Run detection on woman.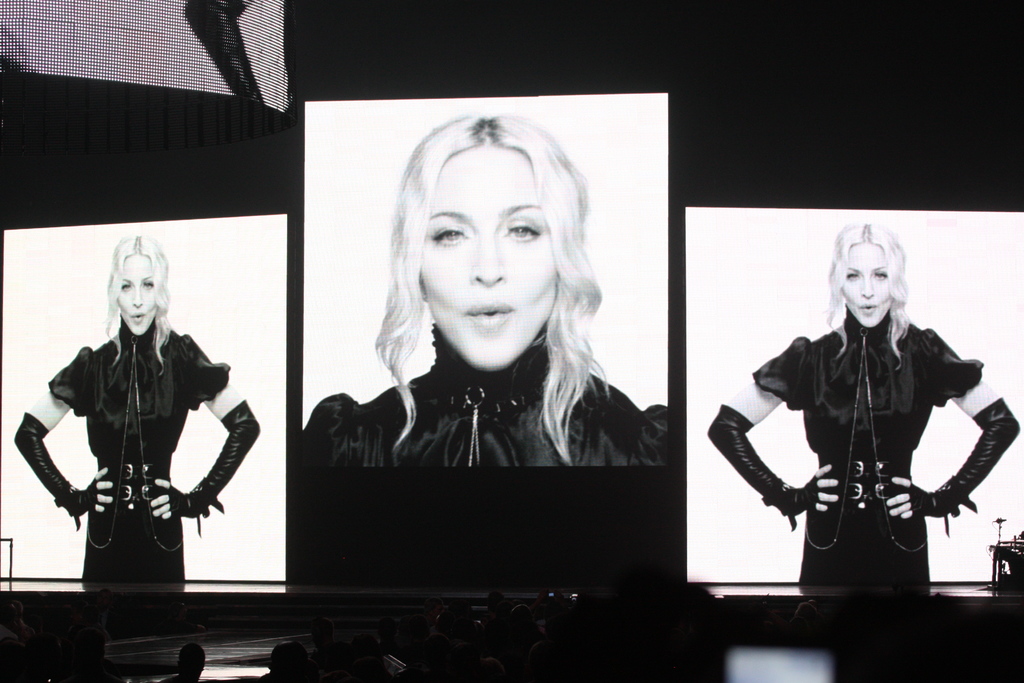
Result: l=703, t=219, r=1023, b=584.
